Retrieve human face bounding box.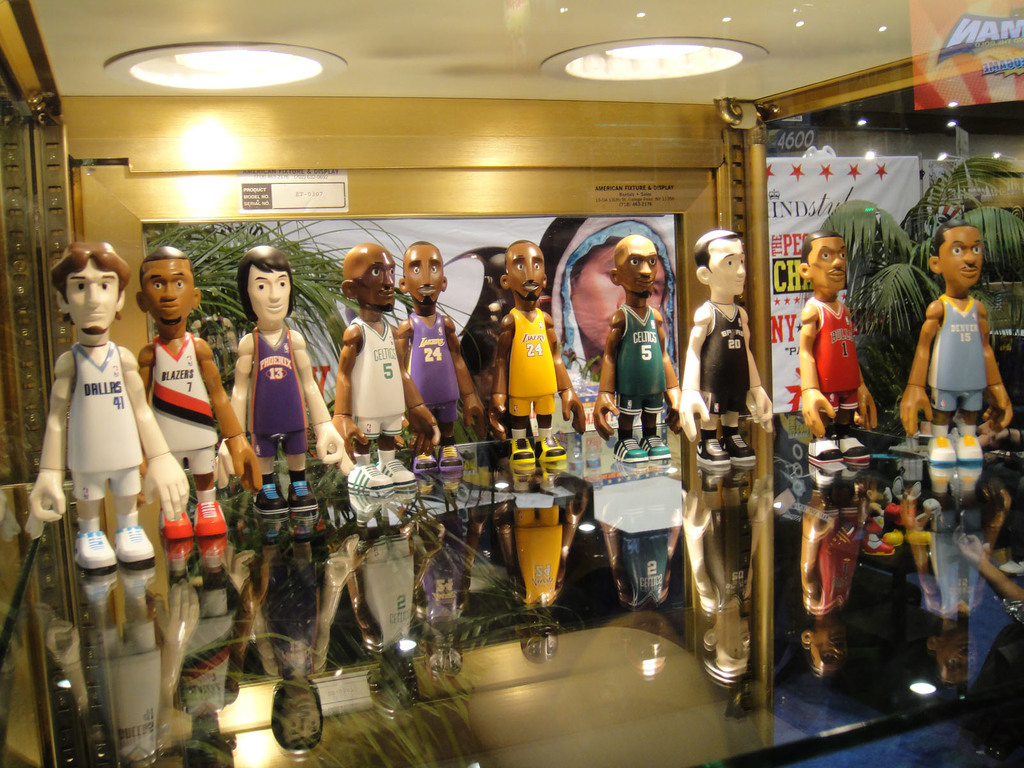
Bounding box: bbox(508, 244, 545, 303).
